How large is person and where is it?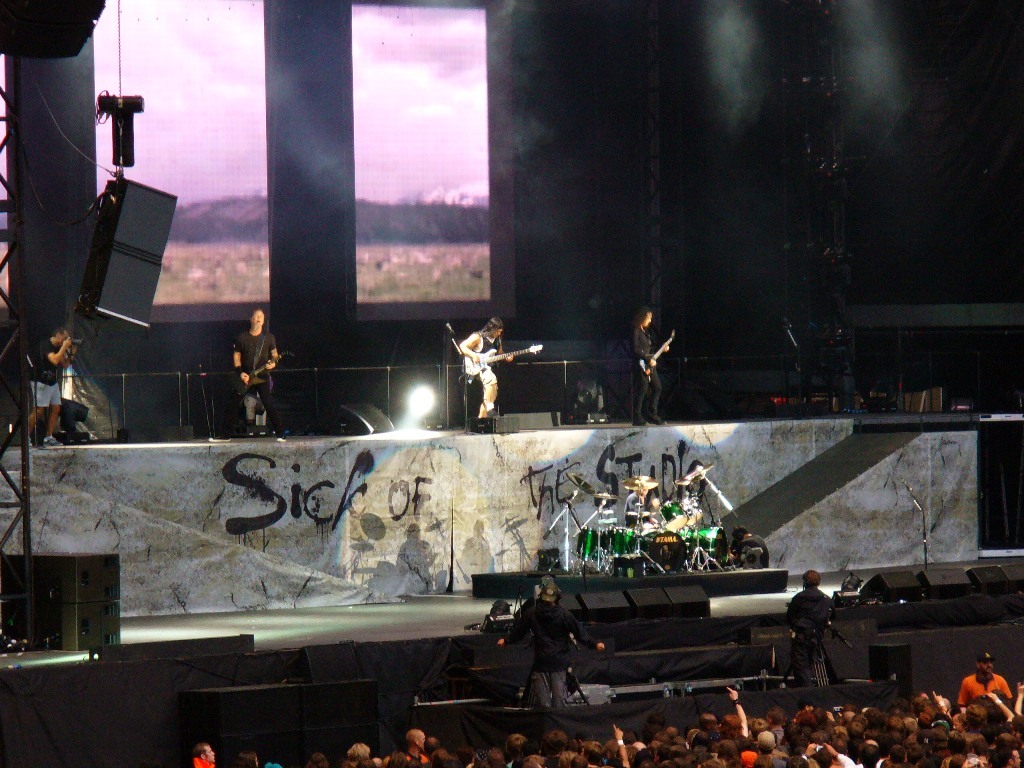
Bounding box: BBox(676, 457, 714, 512).
